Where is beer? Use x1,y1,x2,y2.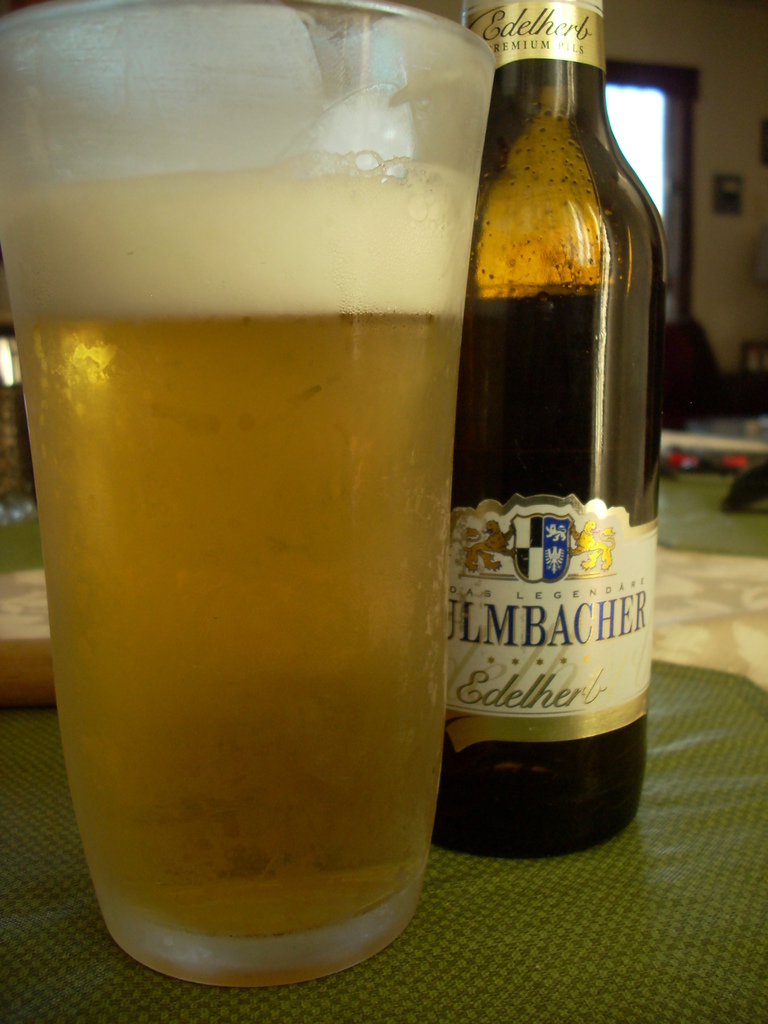
0,0,504,989.
